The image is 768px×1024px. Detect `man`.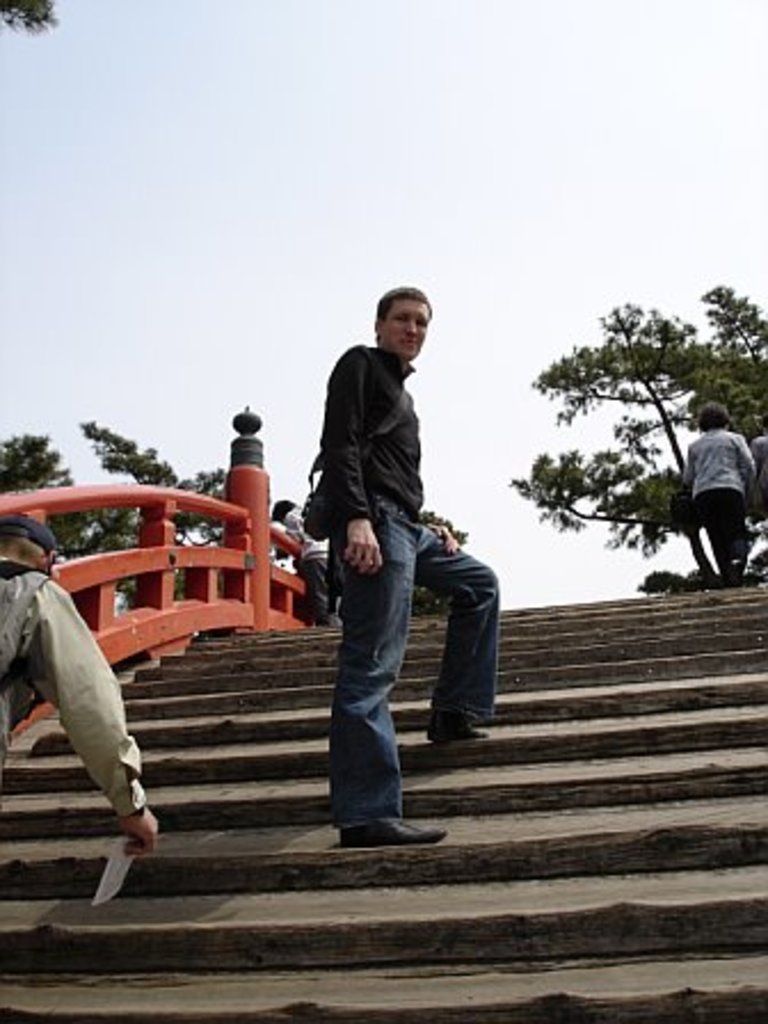
Detection: select_region(270, 498, 345, 624).
